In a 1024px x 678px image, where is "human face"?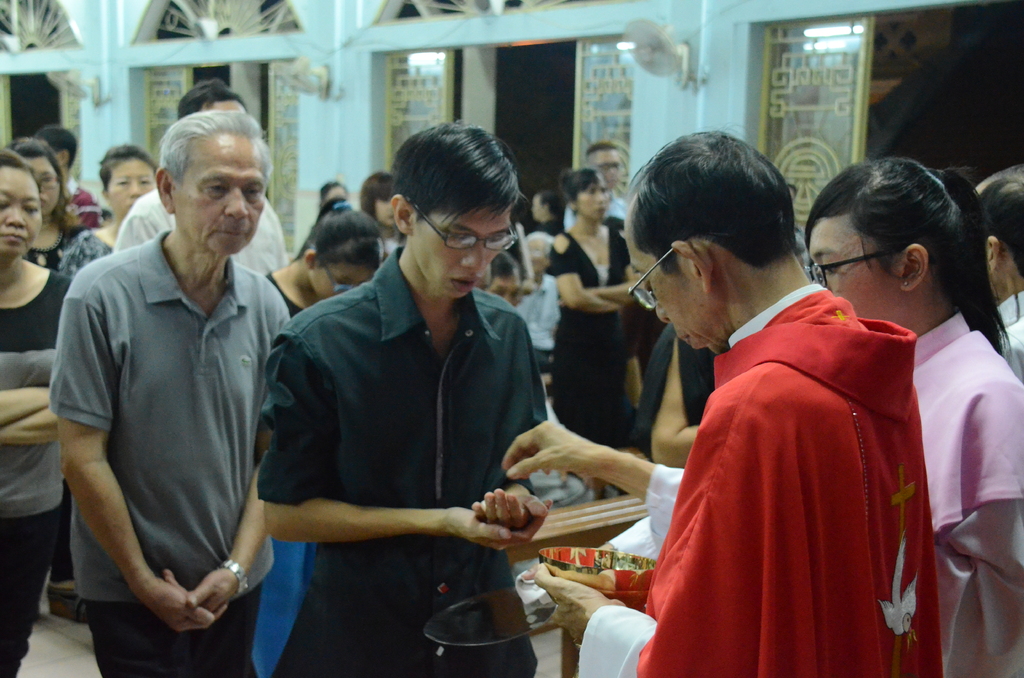
176:137:269:258.
